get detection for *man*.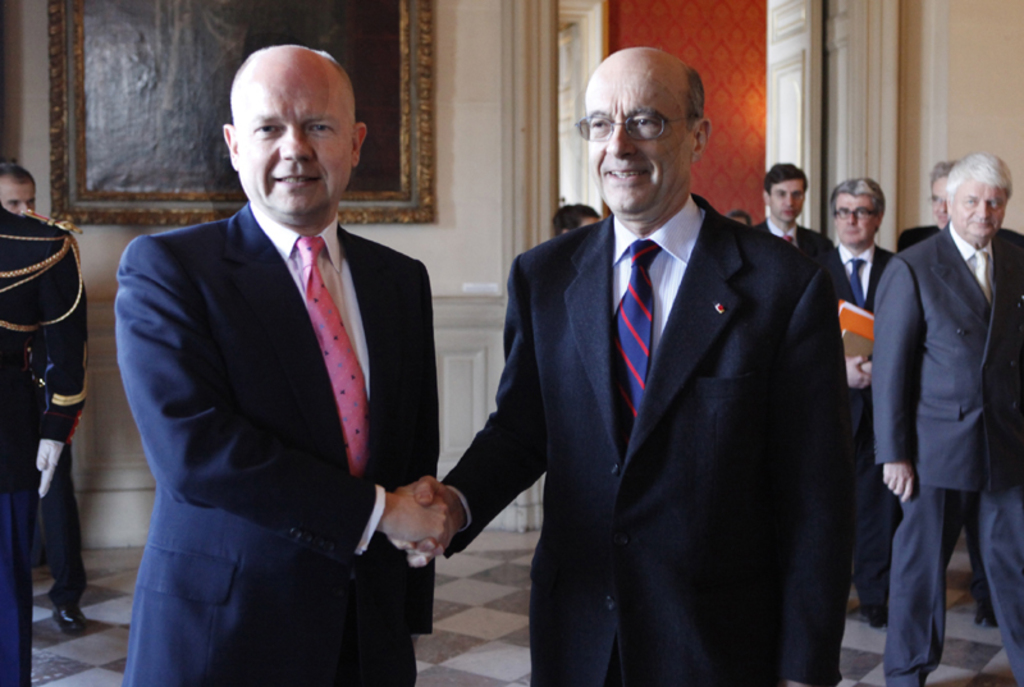
Detection: rect(829, 174, 895, 626).
